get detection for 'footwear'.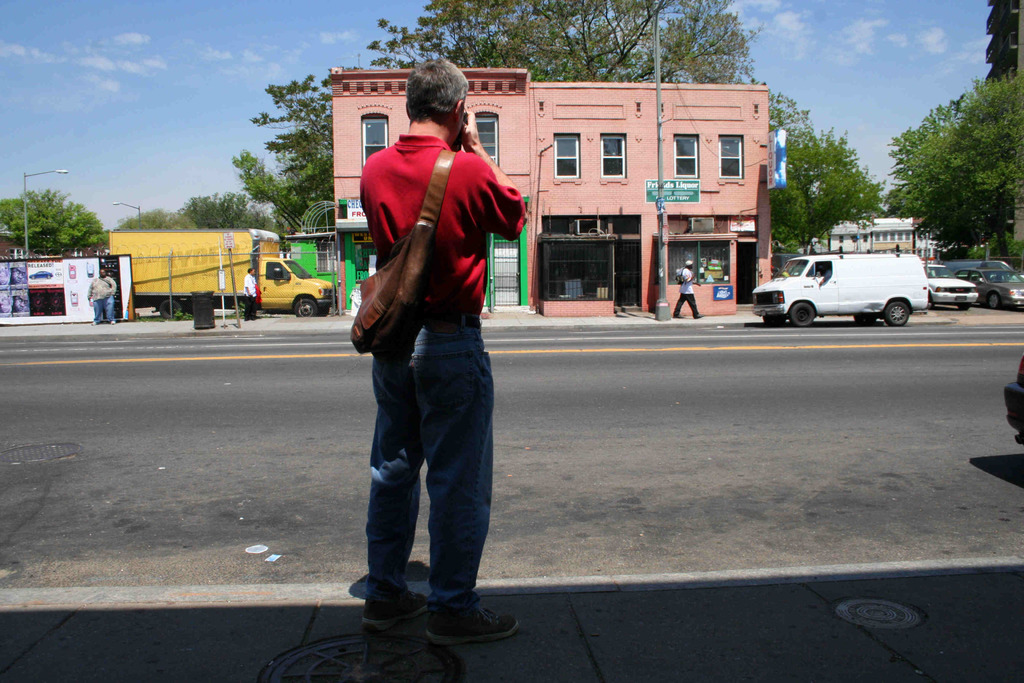
Detection: crop(90, 320, 97, 325).
